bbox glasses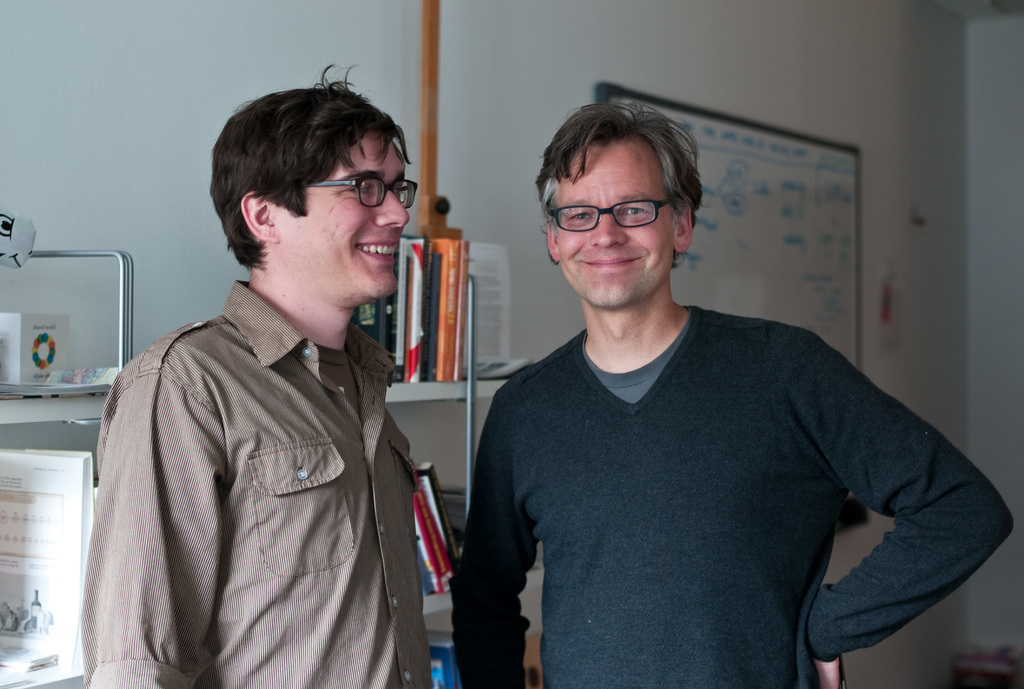
bbox(308, 176, 419, 212)
